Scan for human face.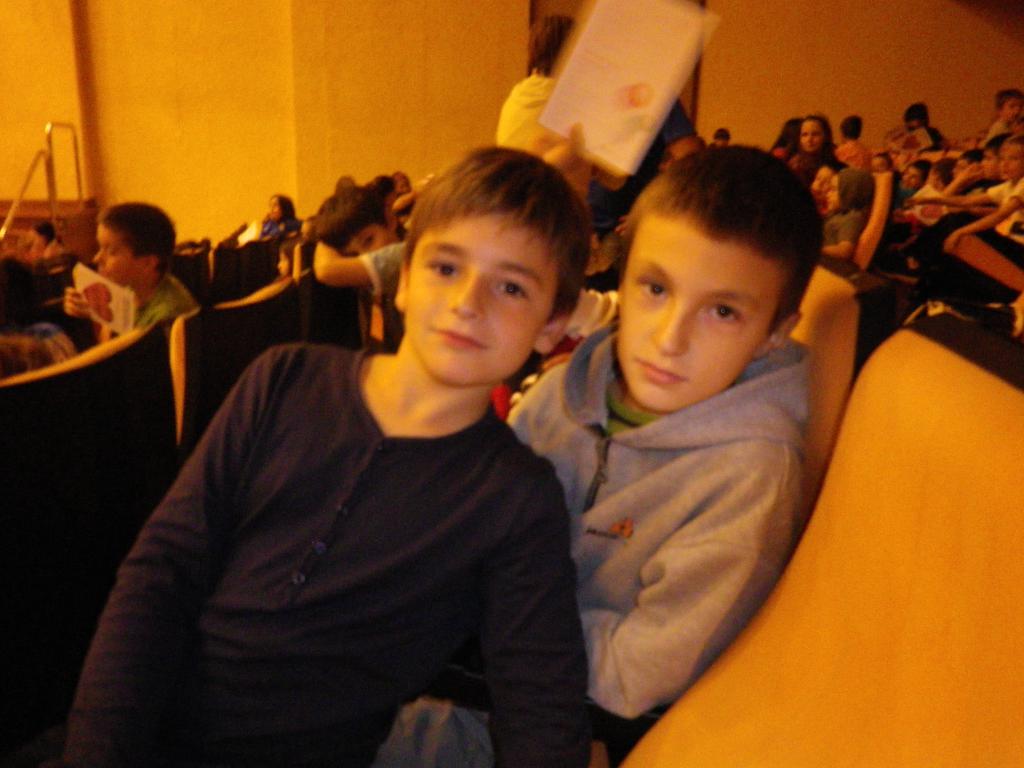
Scan result: x1=89, y1=224, x2=147, y2=290.
